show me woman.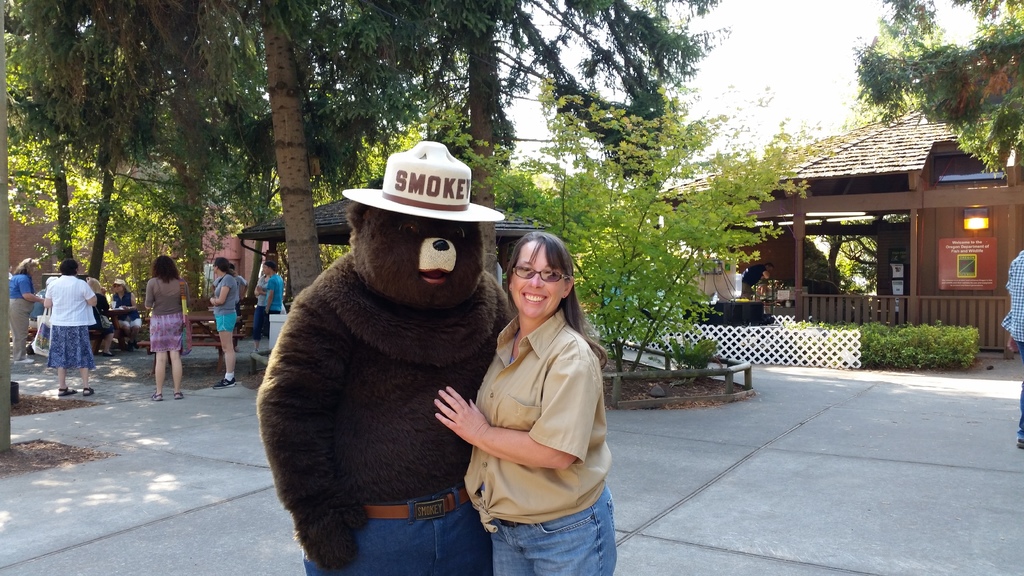
woman is here: left=111, top=277, right=143, bottom=351.
